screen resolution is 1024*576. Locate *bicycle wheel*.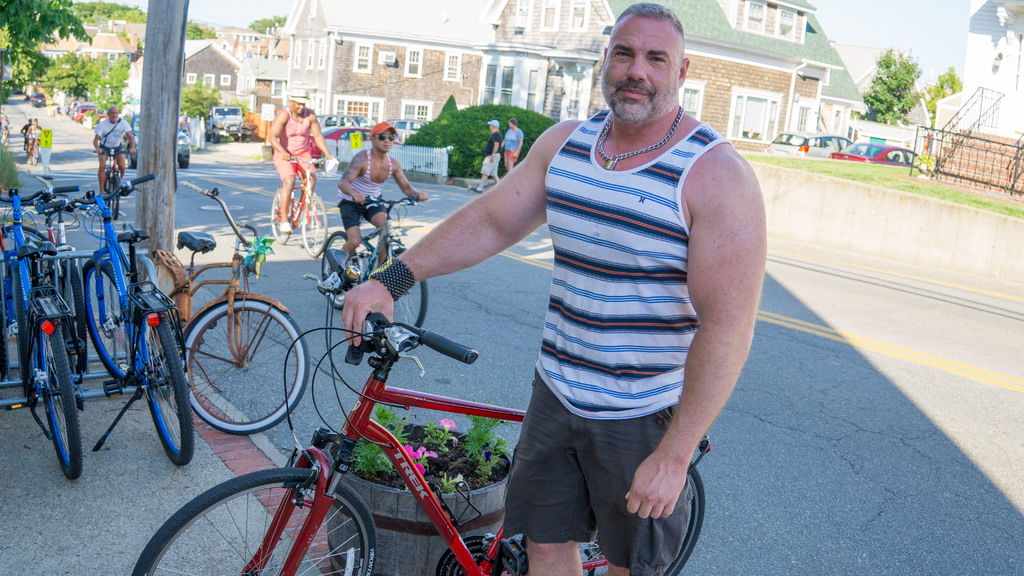
[29,146,38,166].
